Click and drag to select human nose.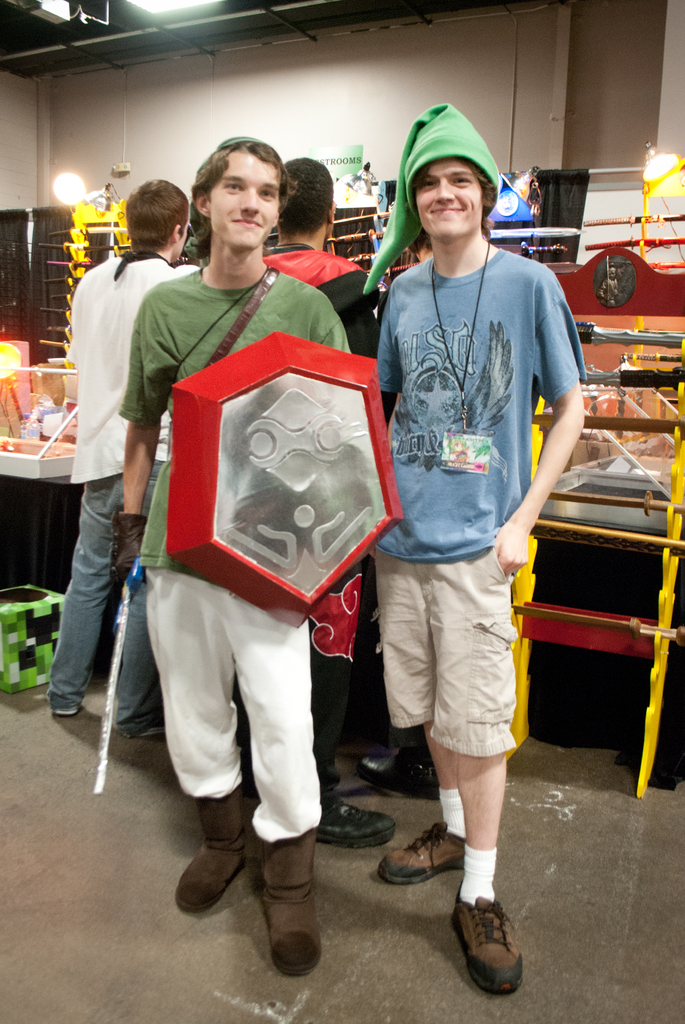
Selection: bbox(235, 184, 259, 216).
